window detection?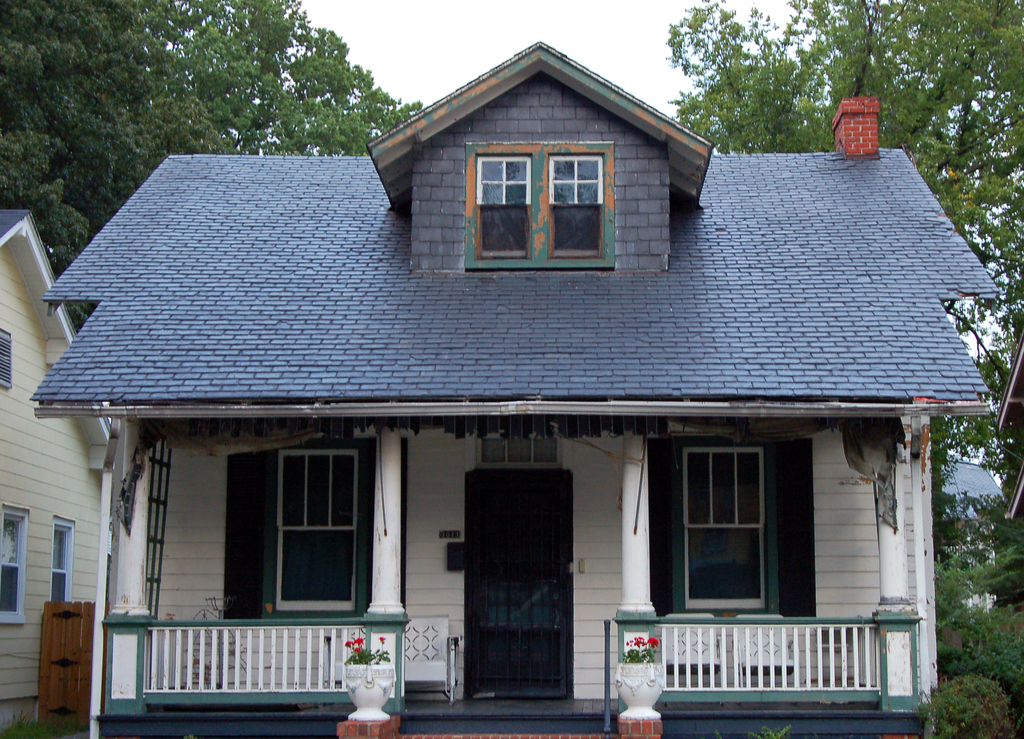
left=275, top=441, right=355, bottom=627
